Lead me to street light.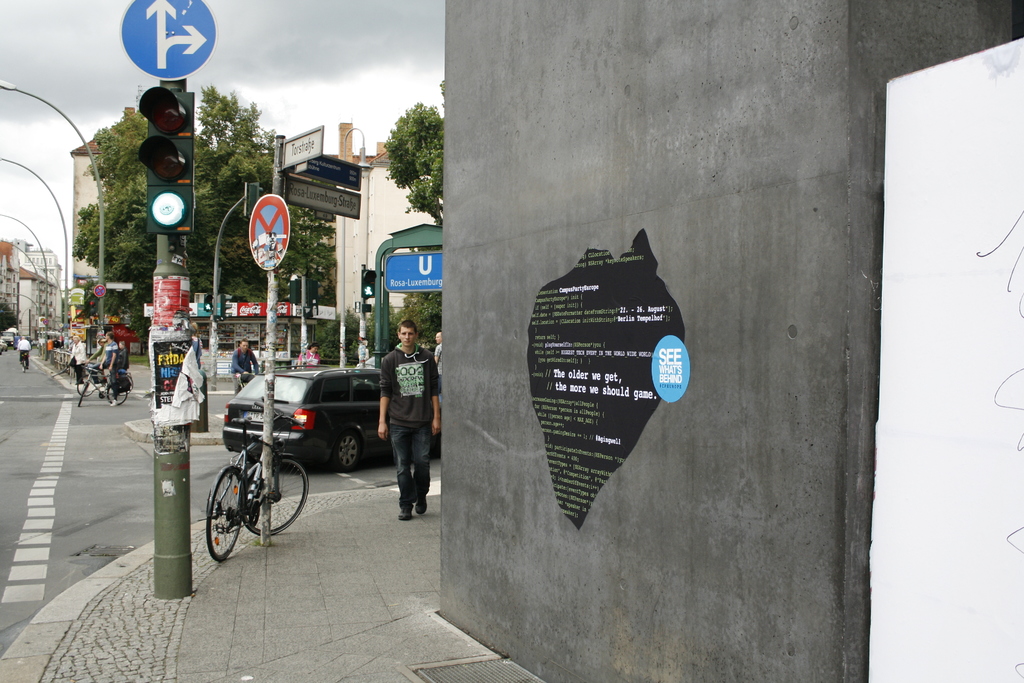
Lead to <bbox>0, 233, 36, 333</bbox>.
